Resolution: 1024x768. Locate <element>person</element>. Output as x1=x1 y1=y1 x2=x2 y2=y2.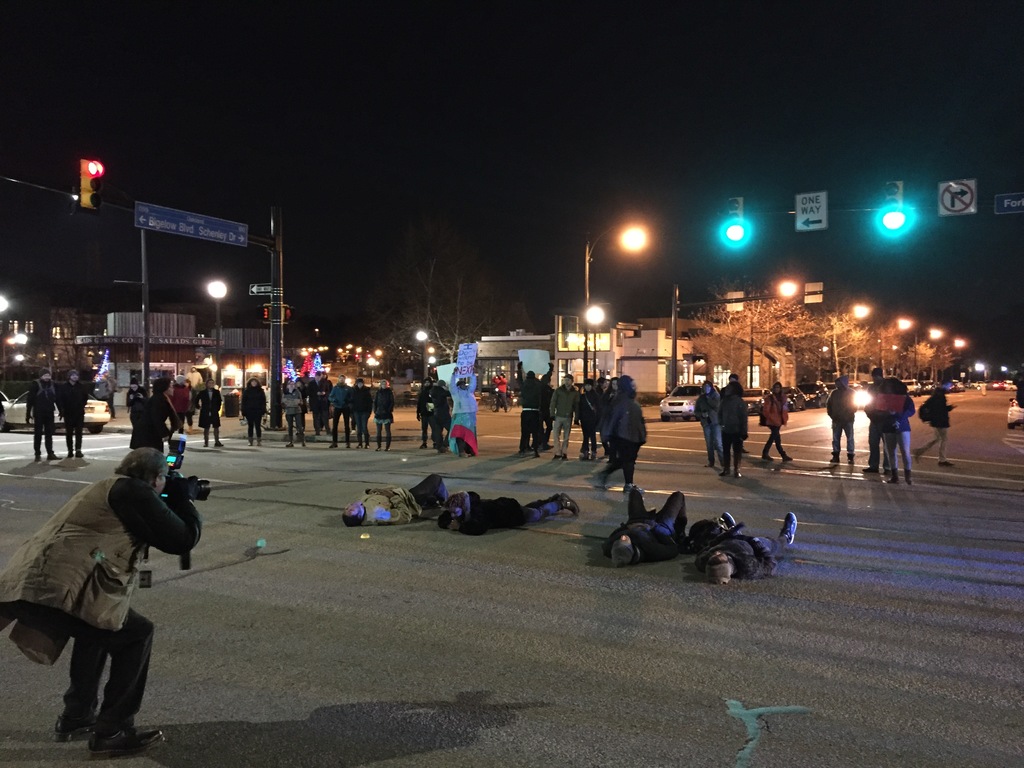
x1=600 y1=375 x2=651 y2=504.
